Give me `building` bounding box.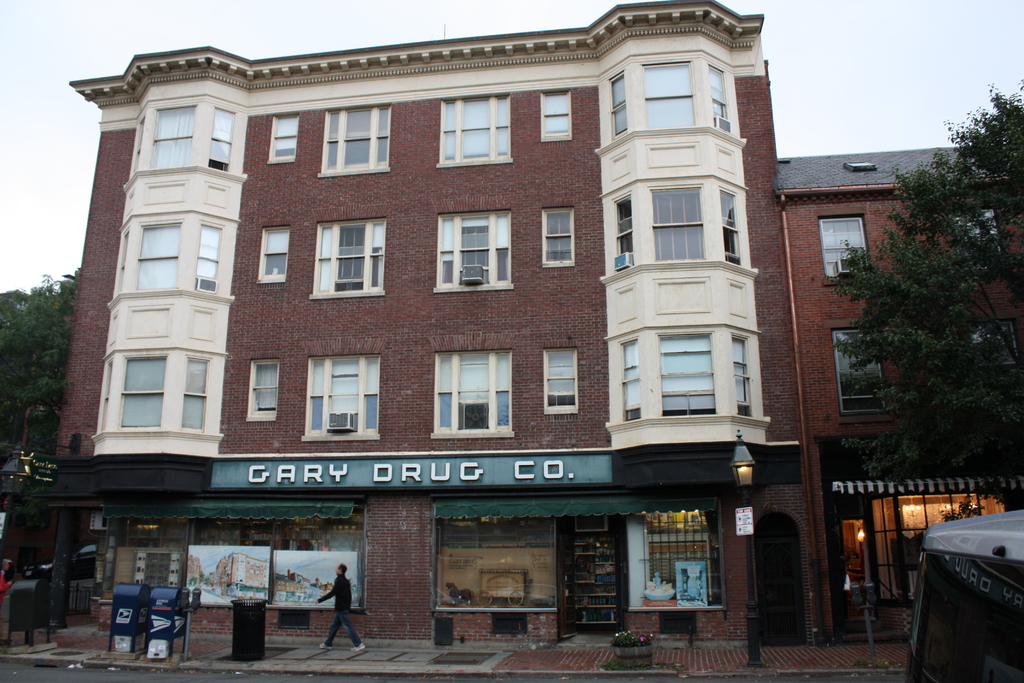
<box>774,146,1023,642</box>.
